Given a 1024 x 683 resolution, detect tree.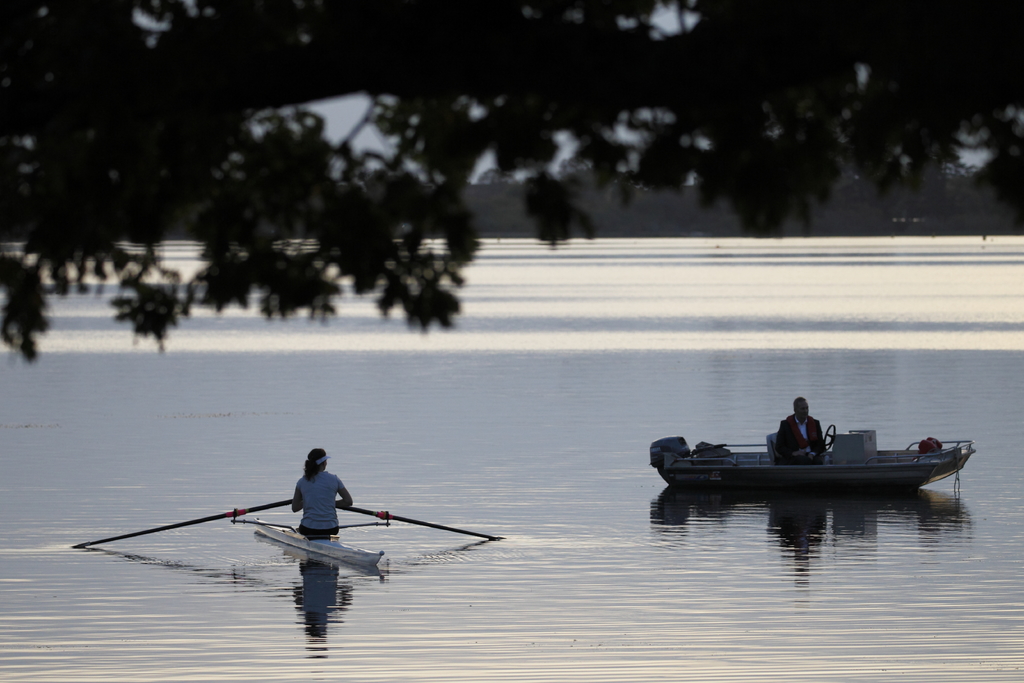
bbox=(0, 0, 1023, 370).
